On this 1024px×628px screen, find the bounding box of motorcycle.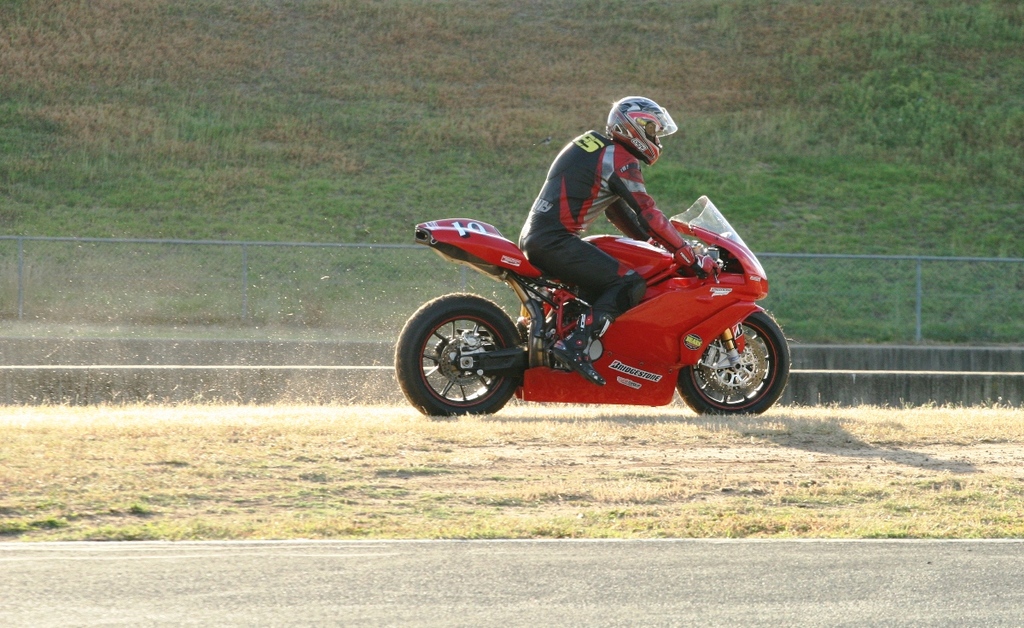
Bounding box: {"x1": 398, "y1": 199, "x2": 819, "y2": 432}.
